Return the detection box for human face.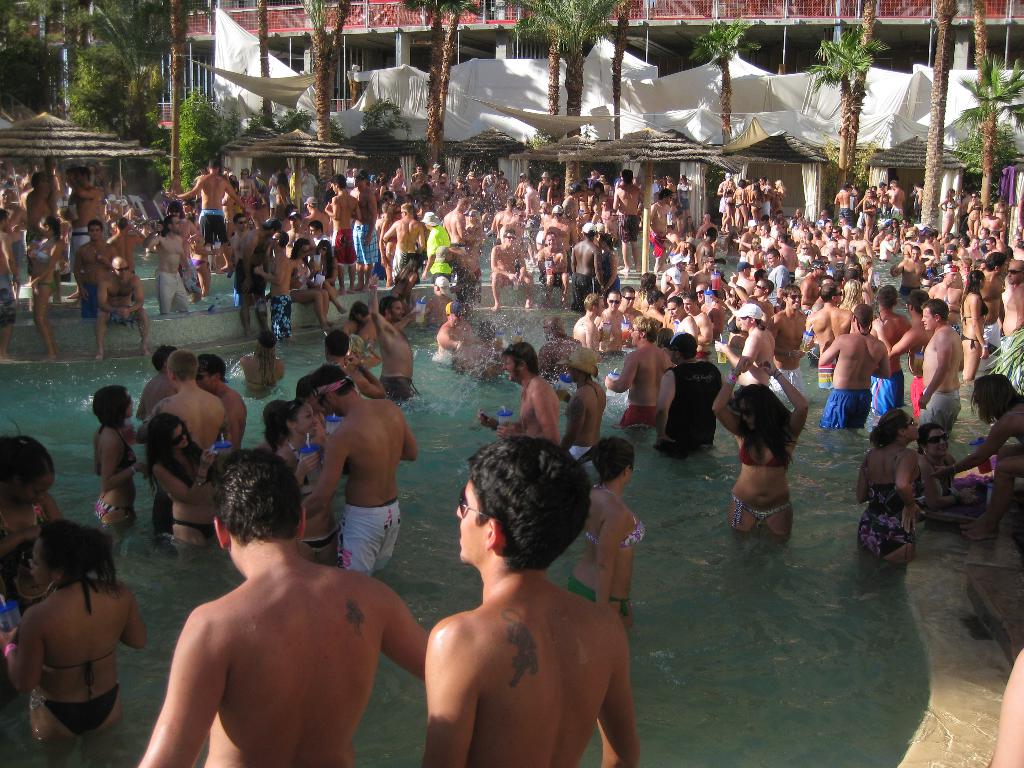
199,372,218,396.
